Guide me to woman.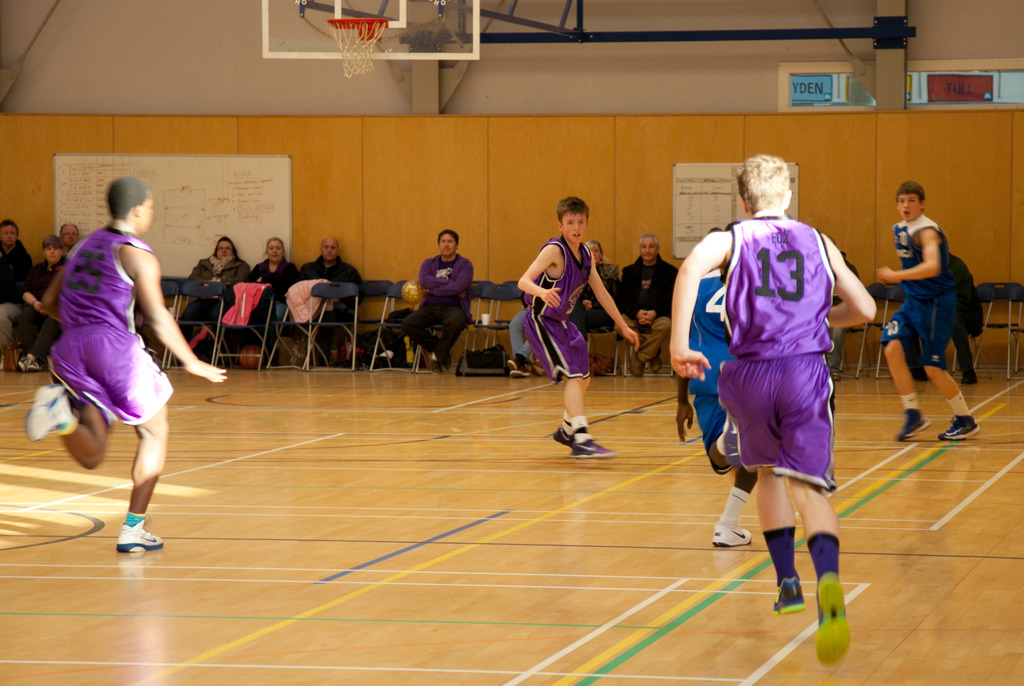
Guidance: [x1=171, y1=236, x2=252, y2=366].
